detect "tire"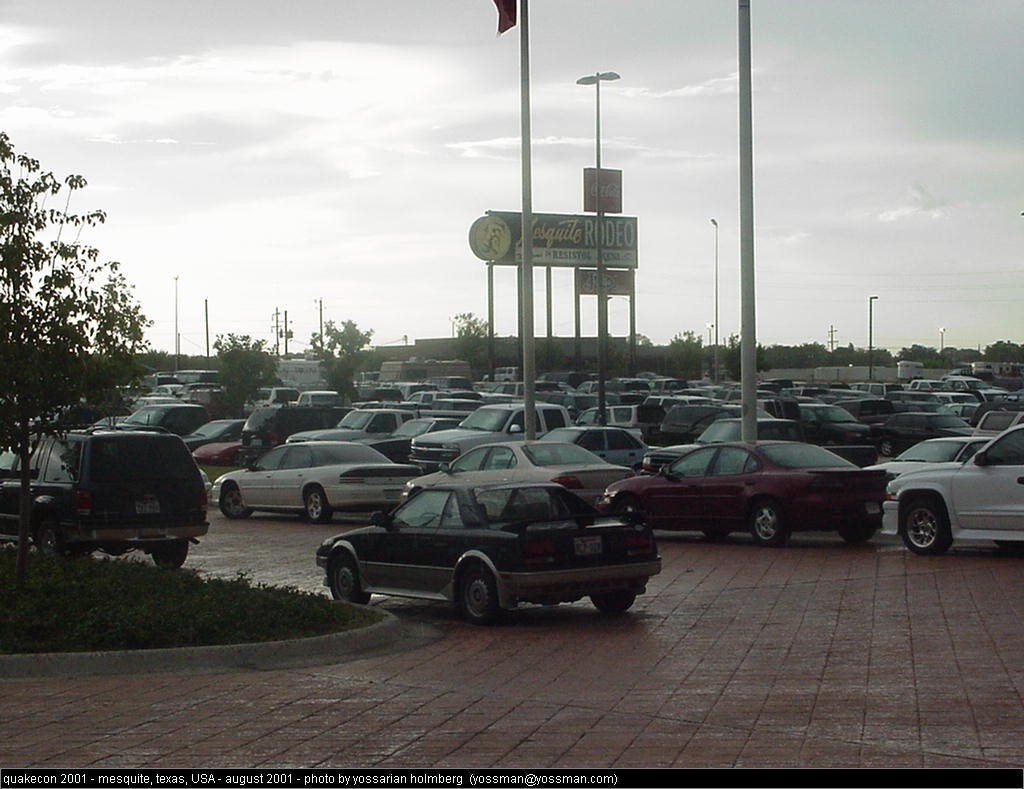
box(307, 486, 332, 521)
